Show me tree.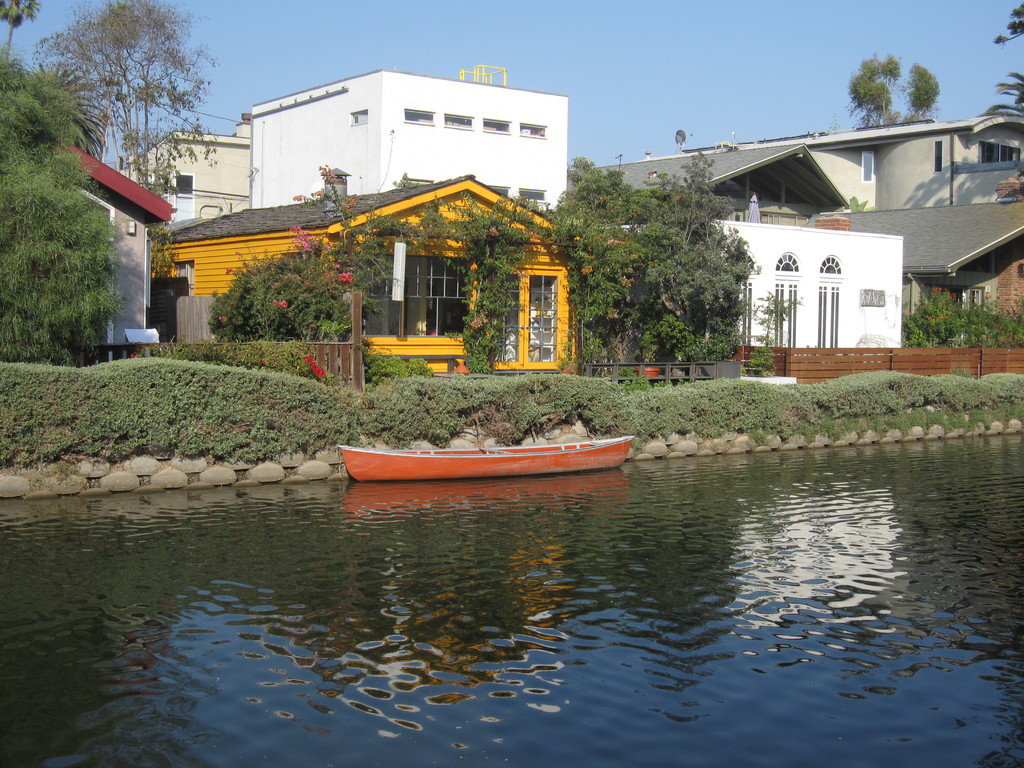
tree is here: bbox=[35, 58, 112, 159].
